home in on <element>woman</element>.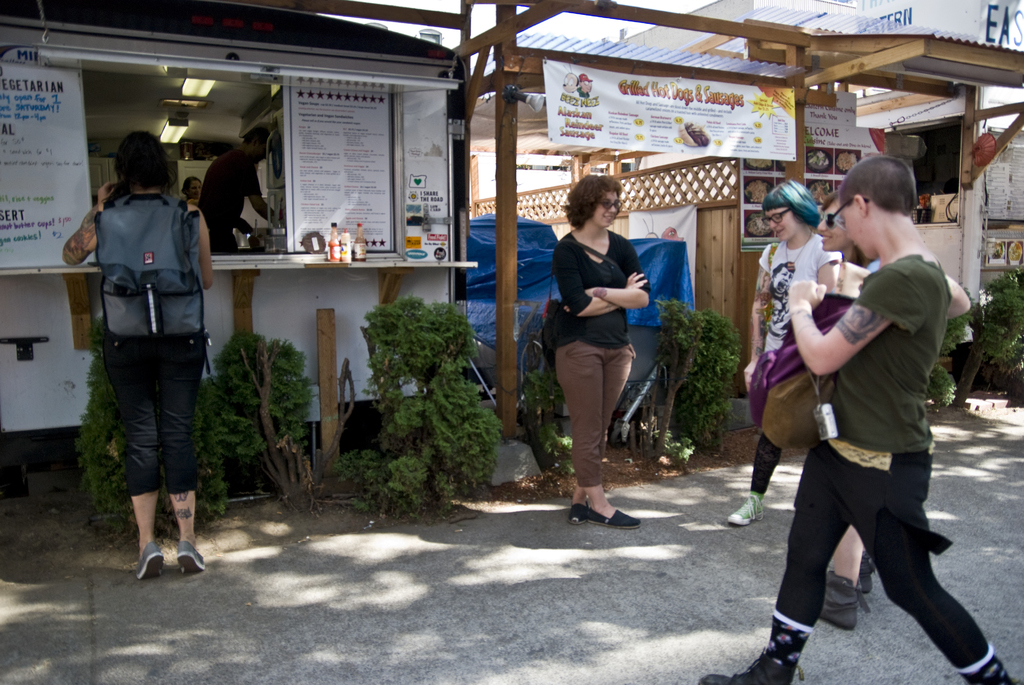
Homed in at 541 169 664 537.
